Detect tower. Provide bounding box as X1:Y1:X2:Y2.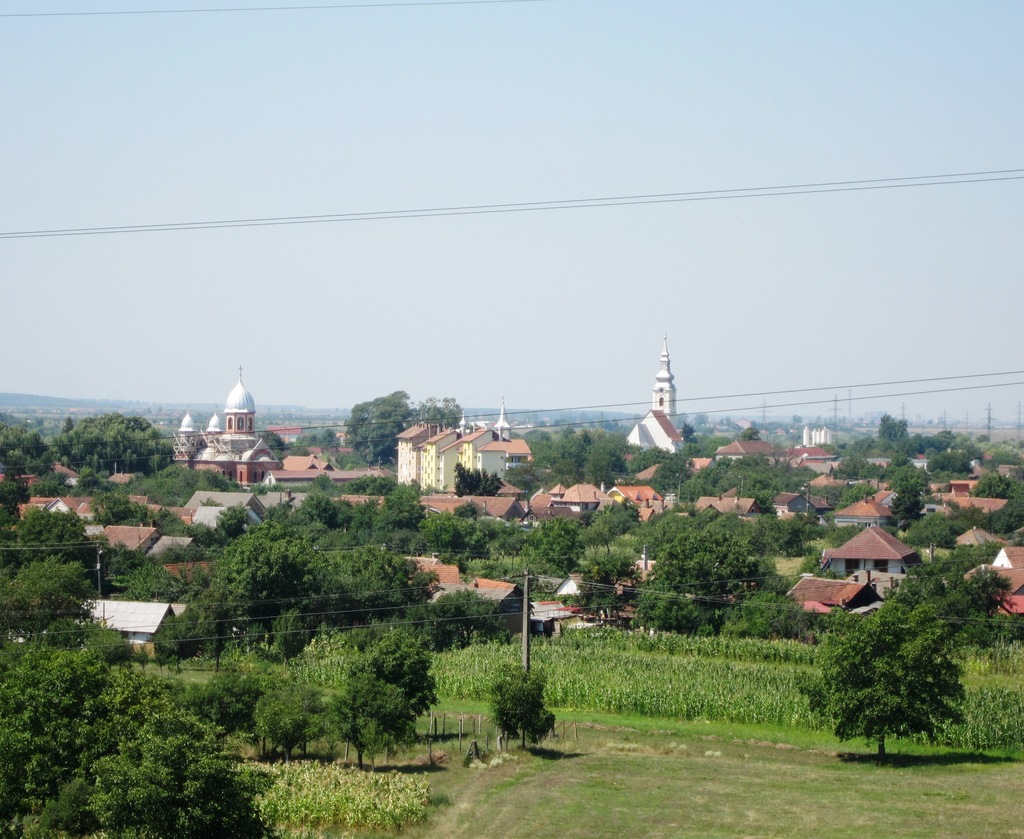
899:400:905:420.
